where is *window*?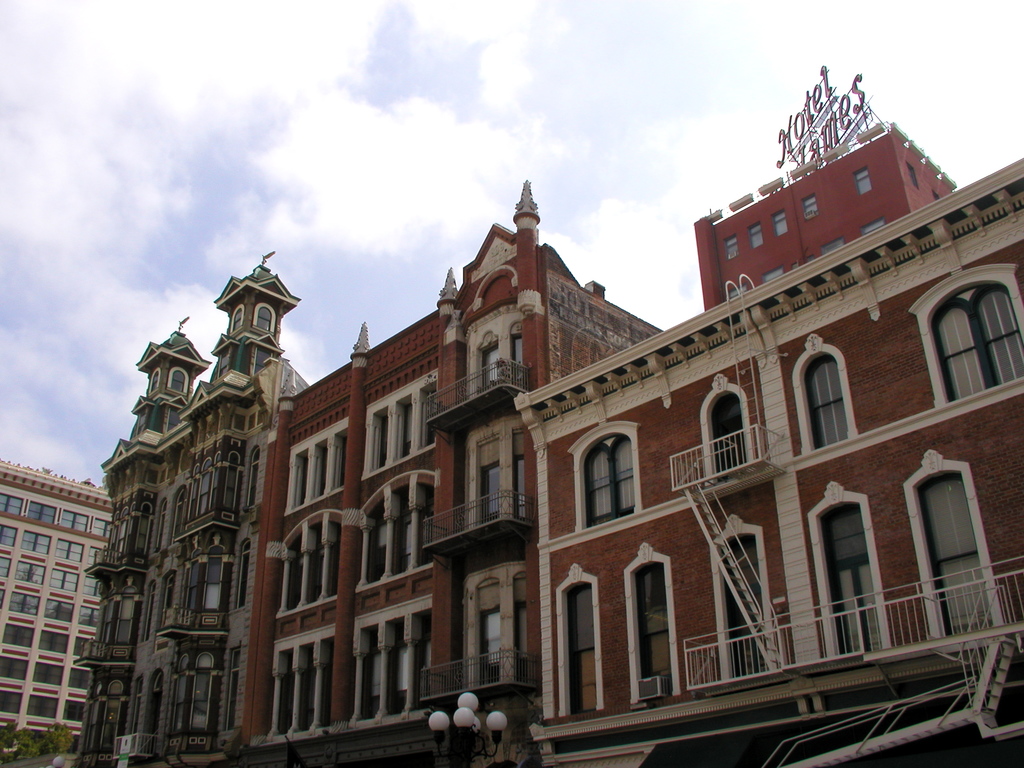
Rect(488, 465, 505, 516).
